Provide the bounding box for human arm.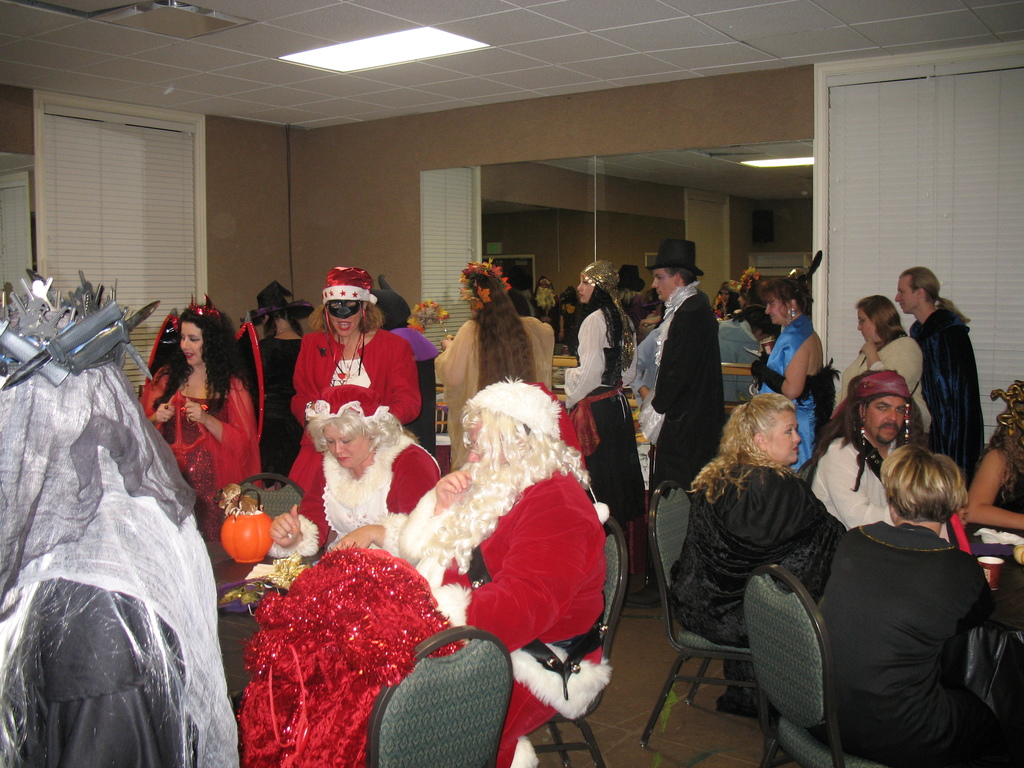
<box>557,312,589,396</box>.
